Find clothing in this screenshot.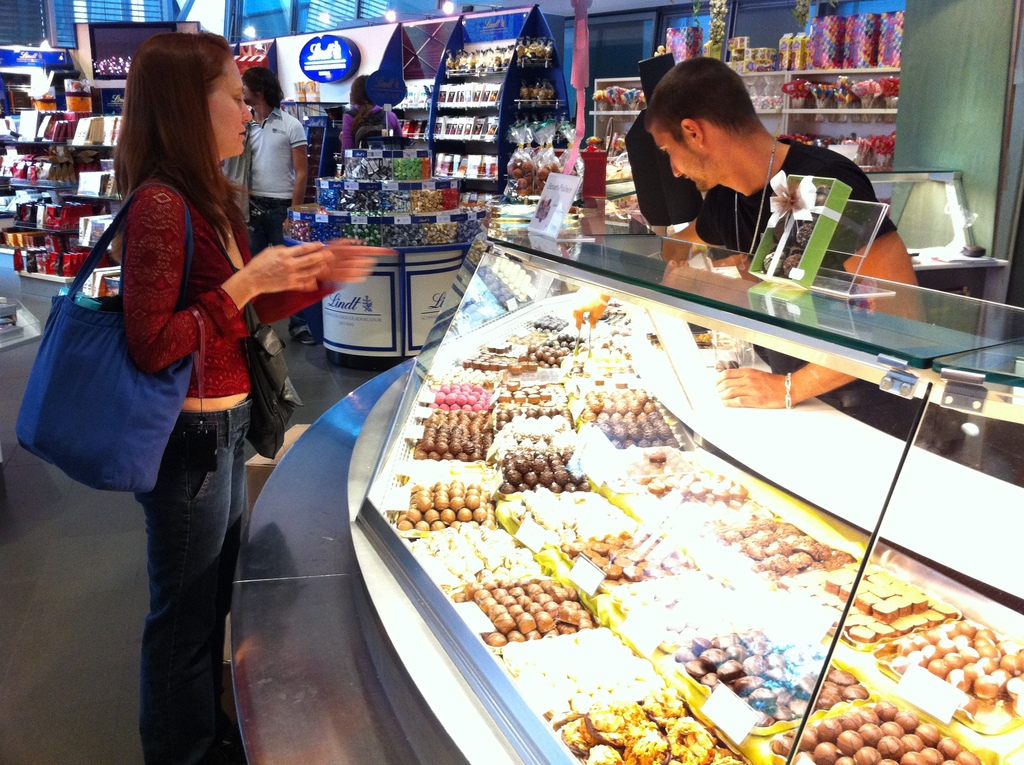
The bounding box for clothing is bbox(129, 177, 343, 764).
